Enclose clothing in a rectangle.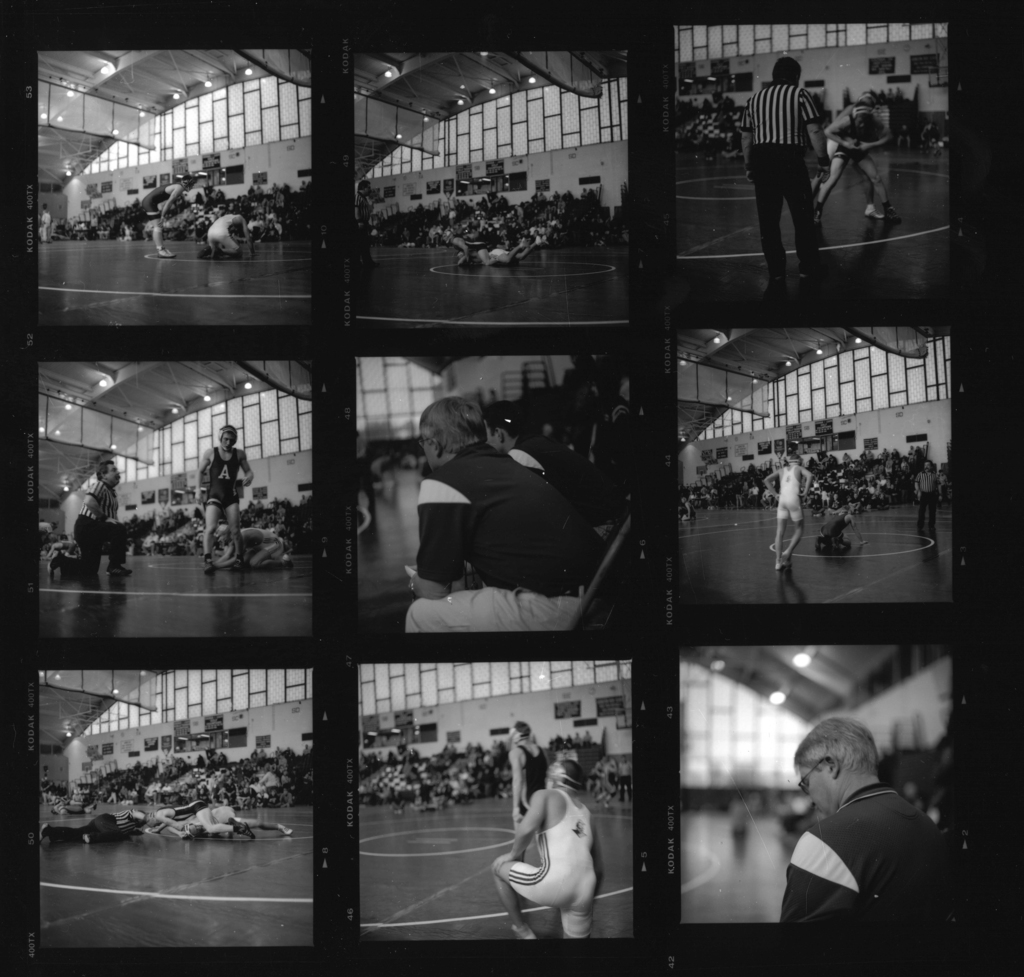
bbox=(141, 182, 158, 222).
